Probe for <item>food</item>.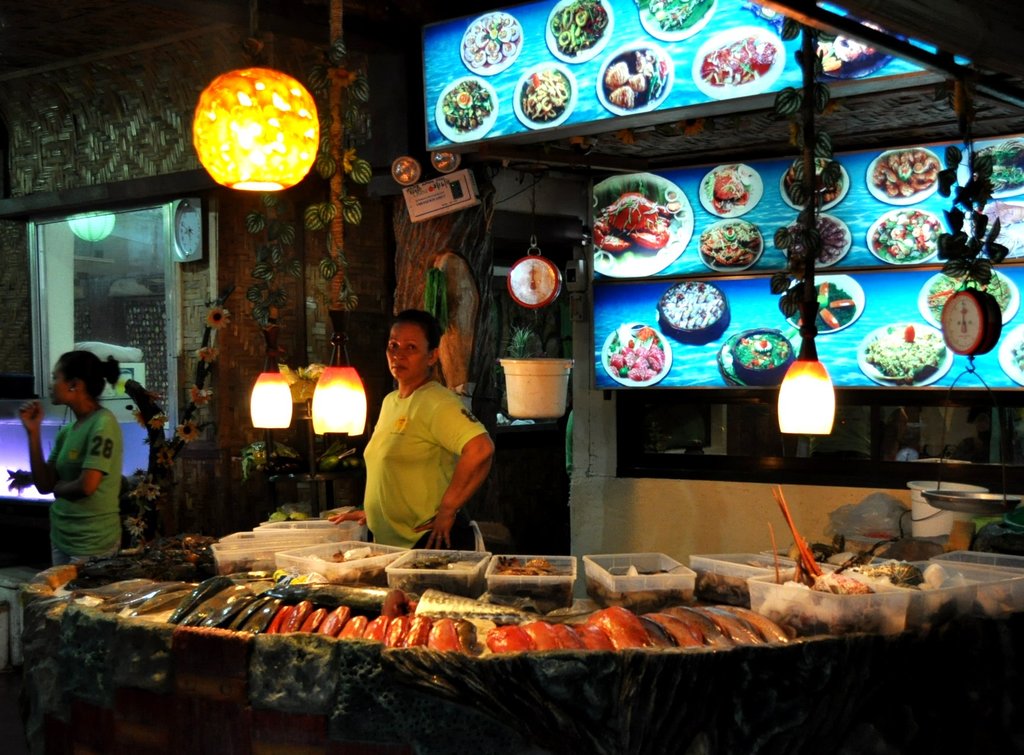
Probe result: [left=647, top=0, right=705, bottom=32].
